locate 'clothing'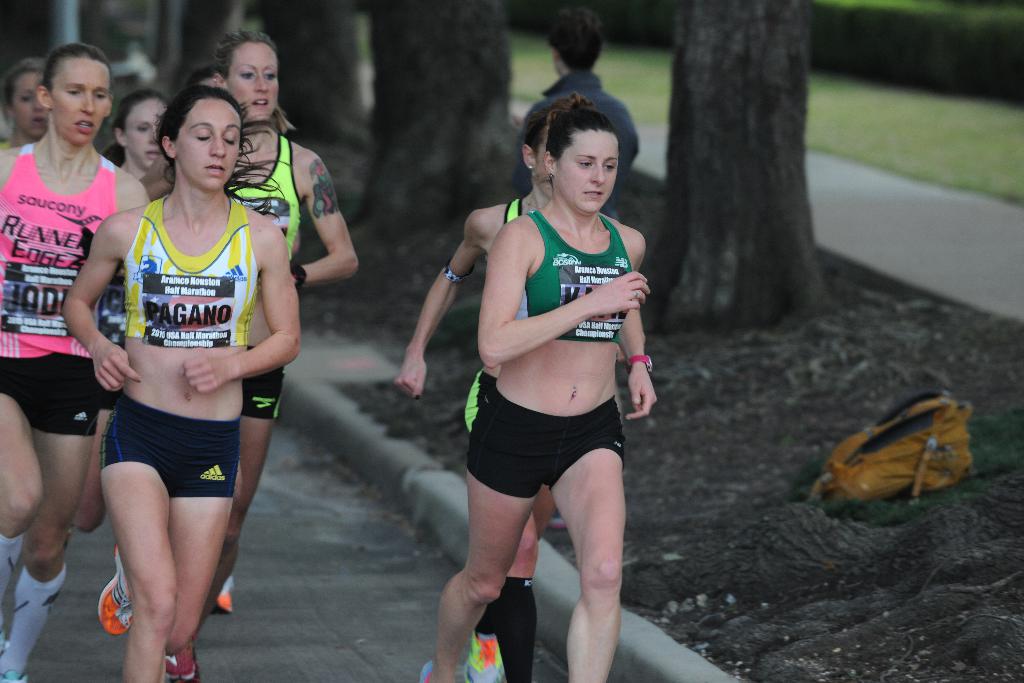
(0, 141, 122, 679)
